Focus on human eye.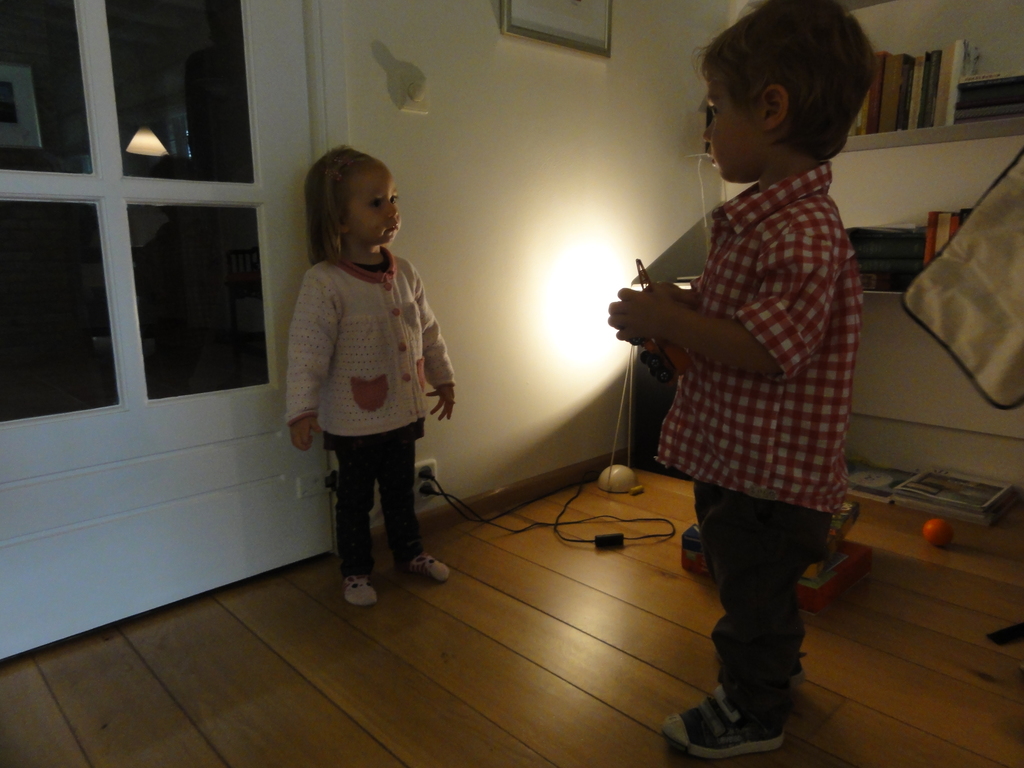
Focused at bbox=(706, 100, 717, 122).
